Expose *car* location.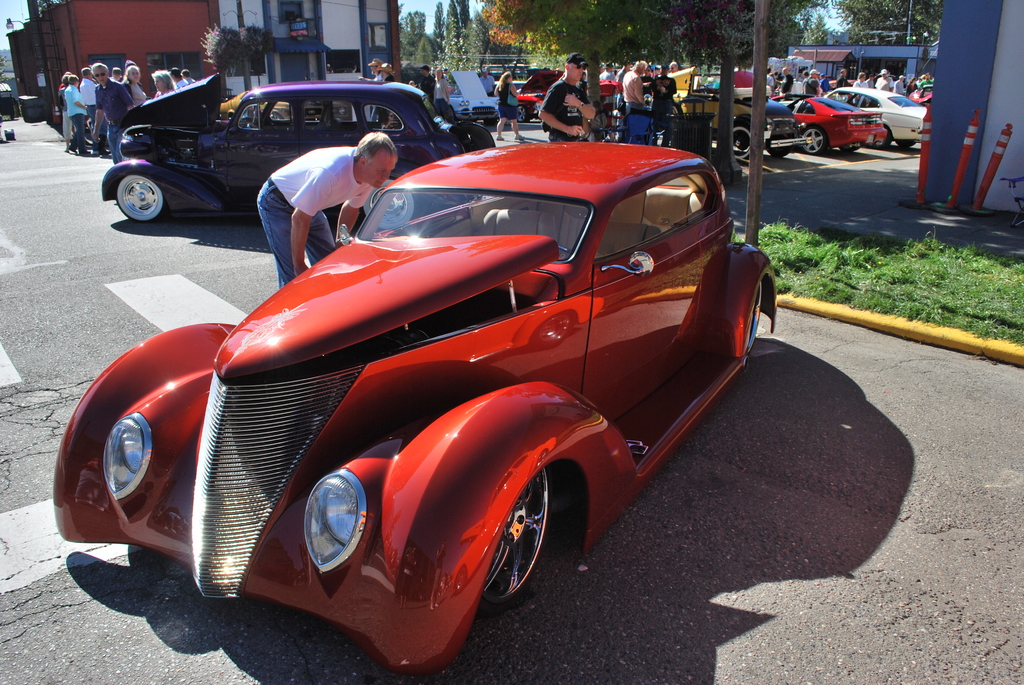
Exposed at box=[768, 97, 885, 147].
